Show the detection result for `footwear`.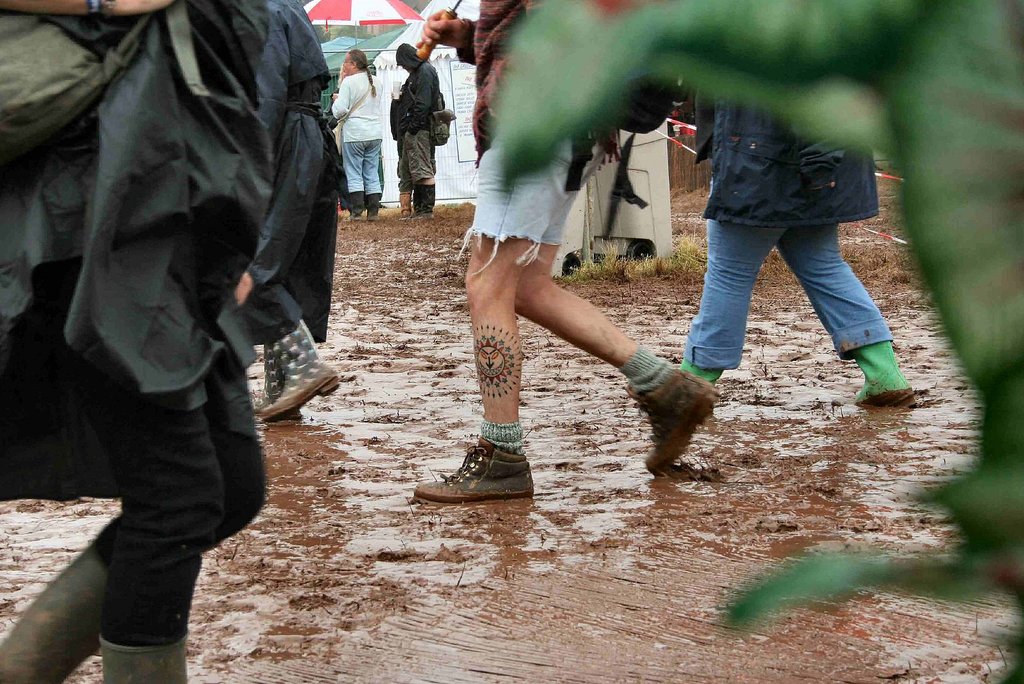
rect(410, 182, 436, 221).
